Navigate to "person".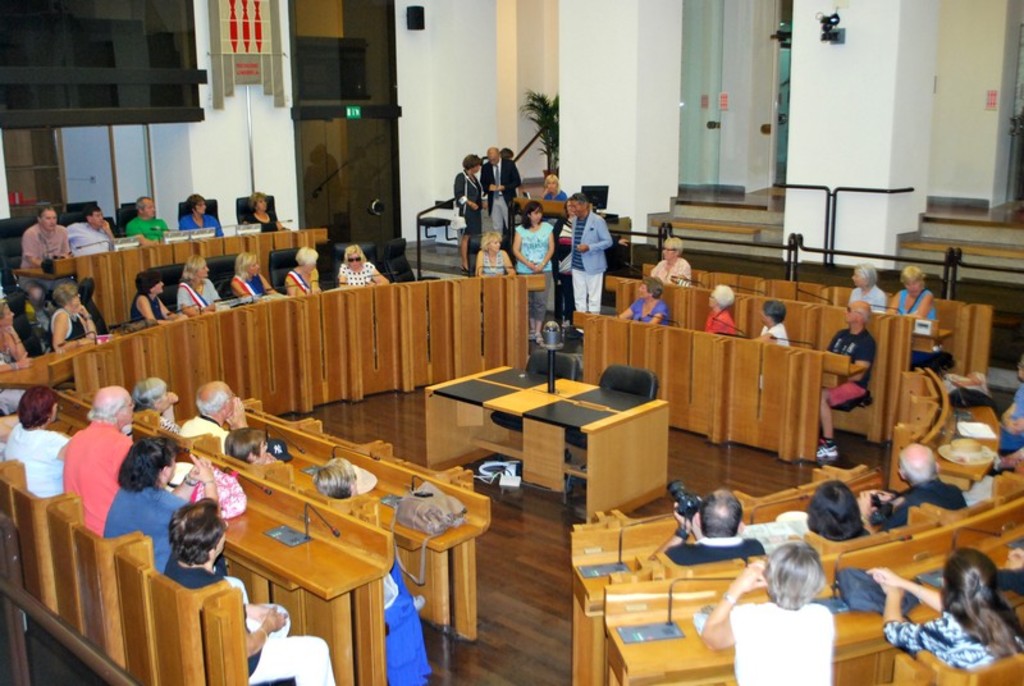
Navigation target: region(453, 154, 483, 270).
